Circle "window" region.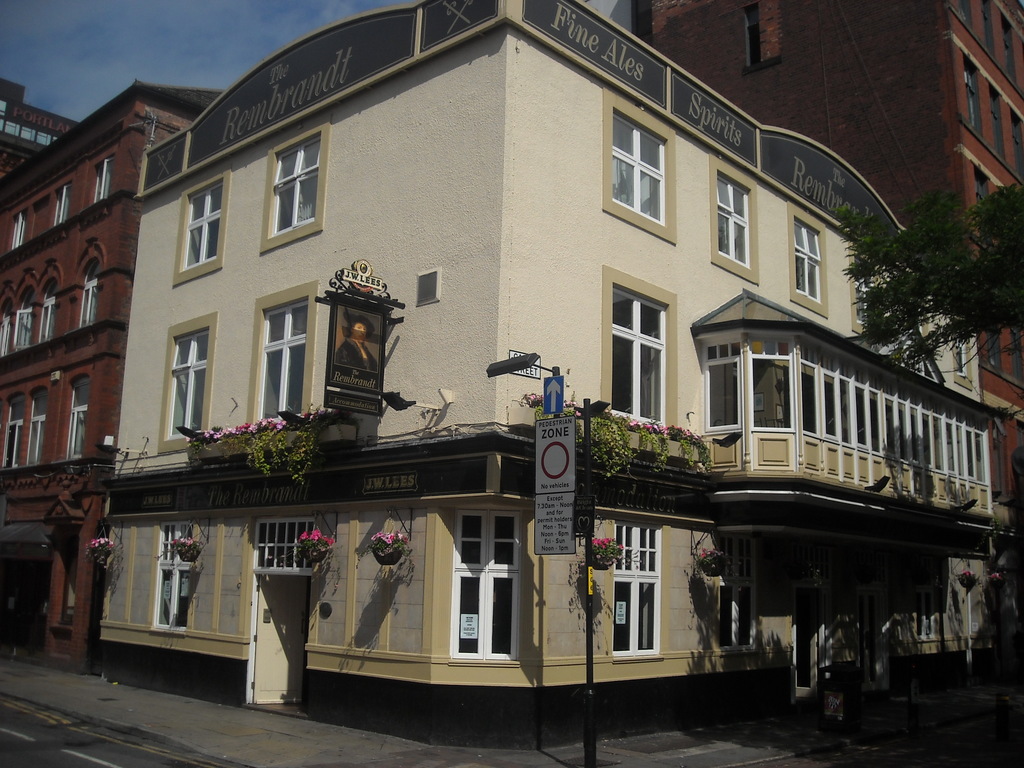
Region: [x1=8, y1=395, x2=22, y2=466].
